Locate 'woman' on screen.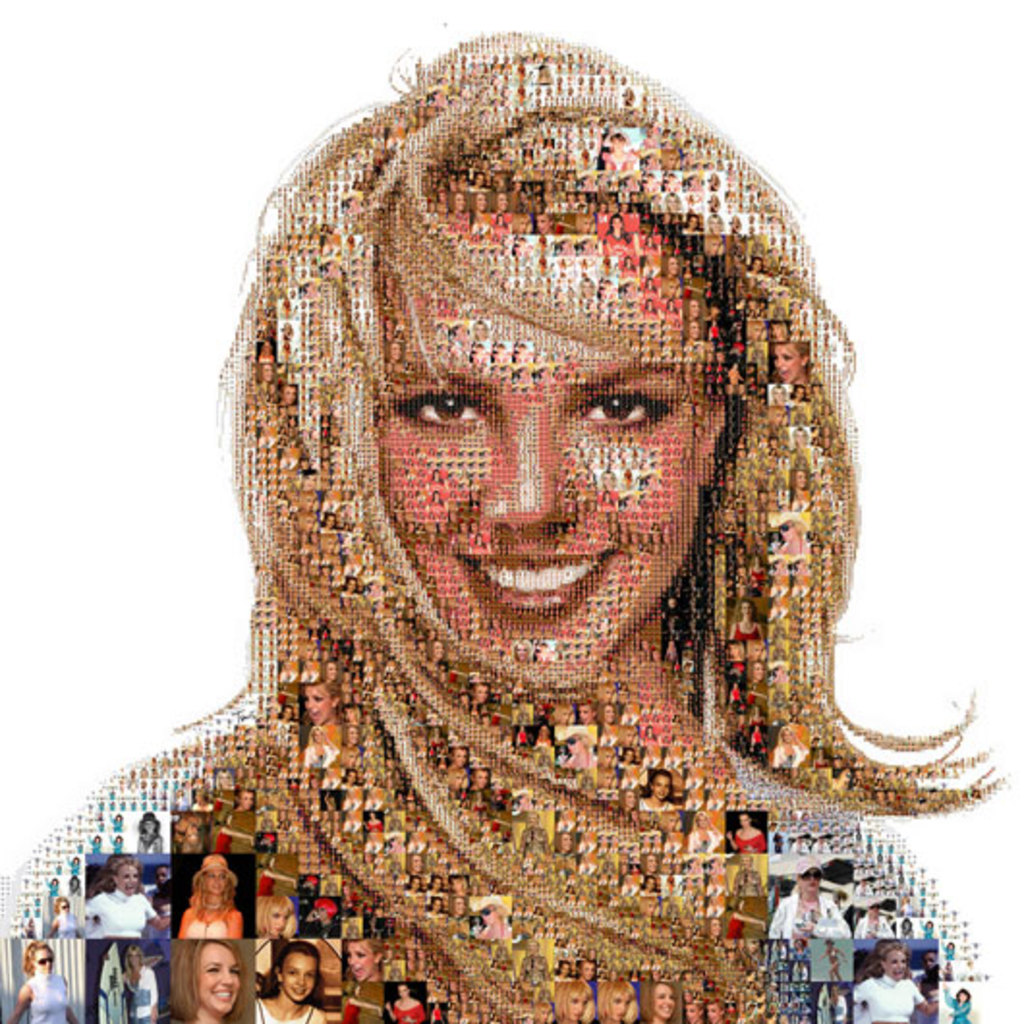
On screen at [left=330, top=929, right=383, bottom=1022].
